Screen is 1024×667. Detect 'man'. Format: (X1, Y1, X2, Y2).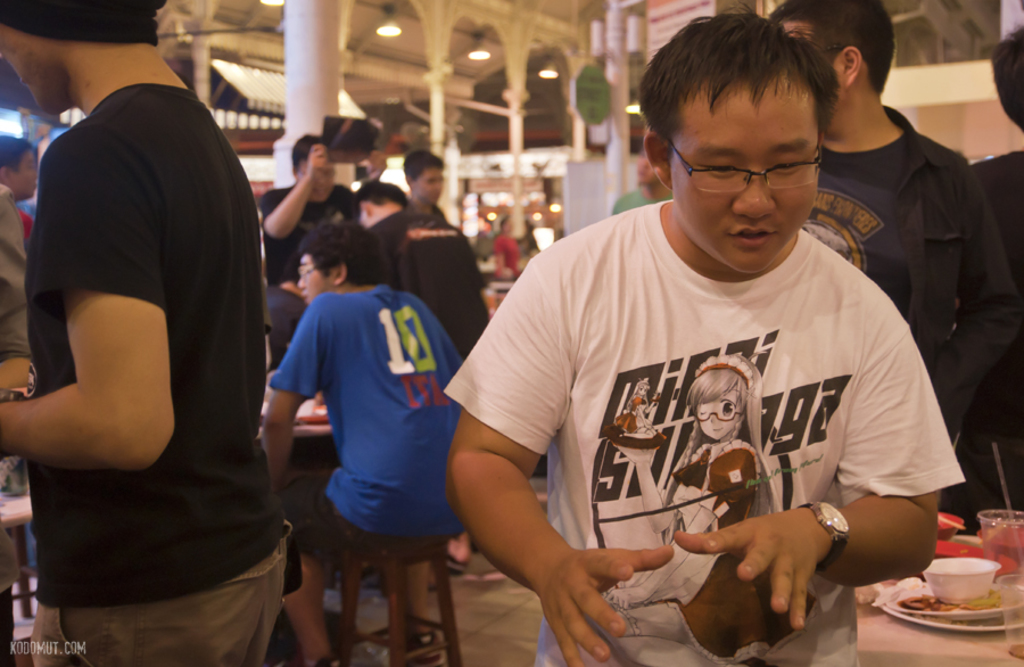
(792, 0, 976, 451).
